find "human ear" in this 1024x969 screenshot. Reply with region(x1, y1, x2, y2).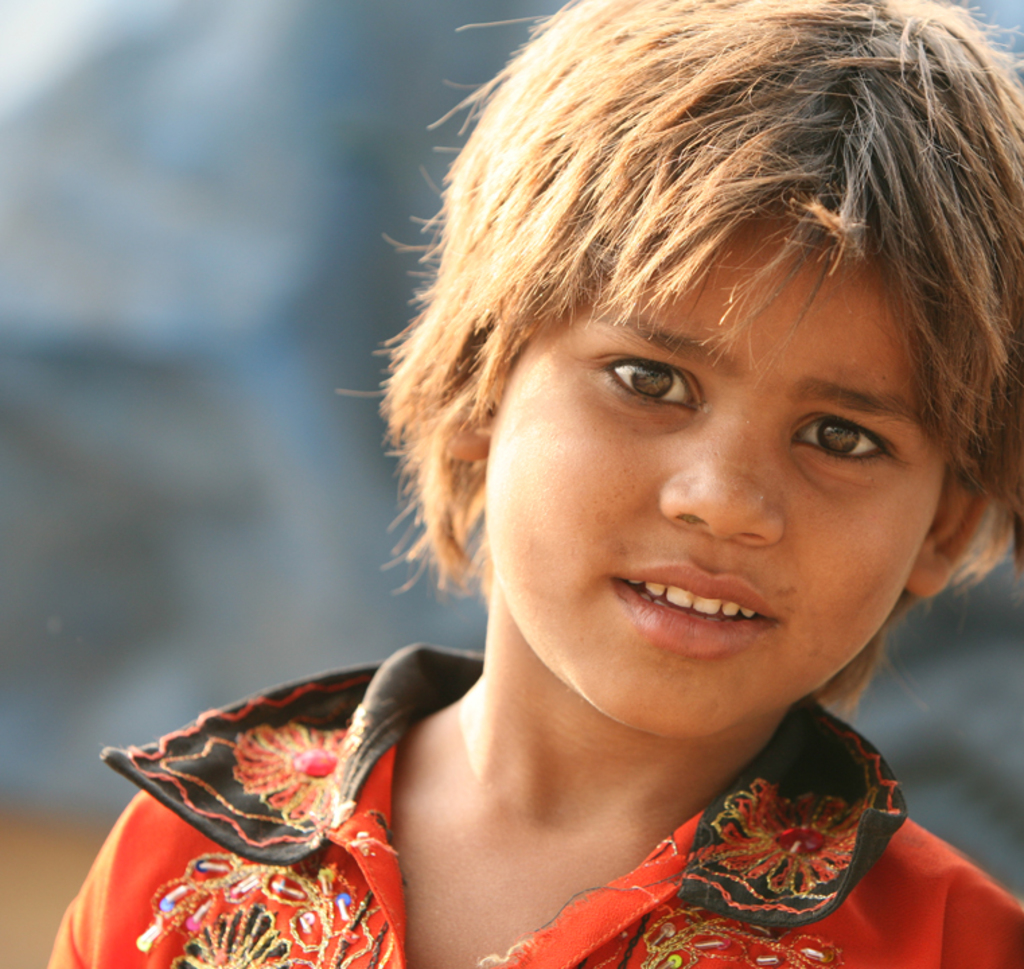
region(904, 466, 989, 594).
